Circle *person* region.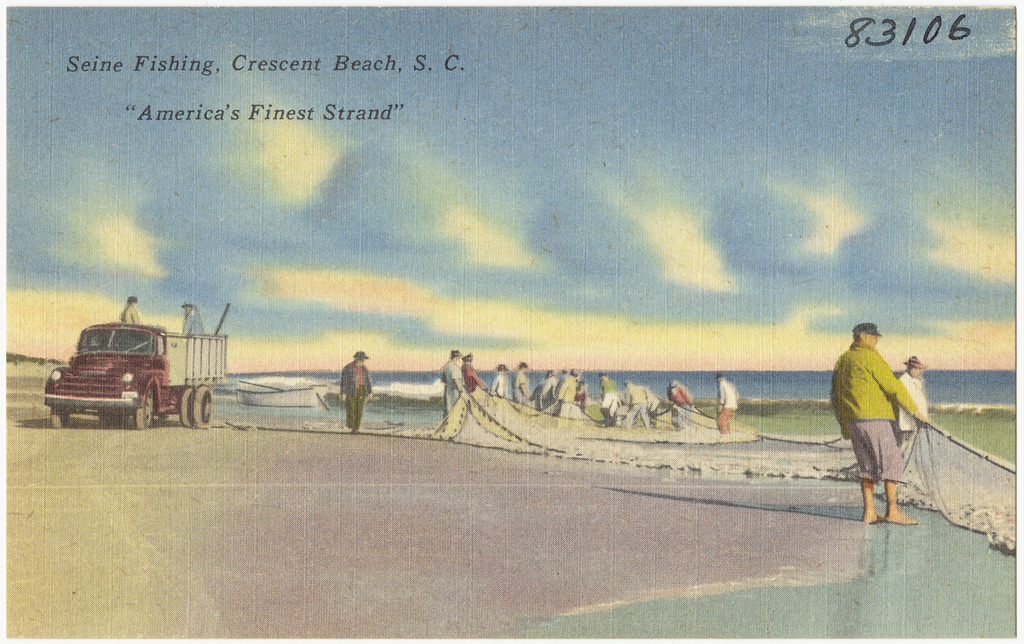
Region: rect(888, 353, 926, 450).
